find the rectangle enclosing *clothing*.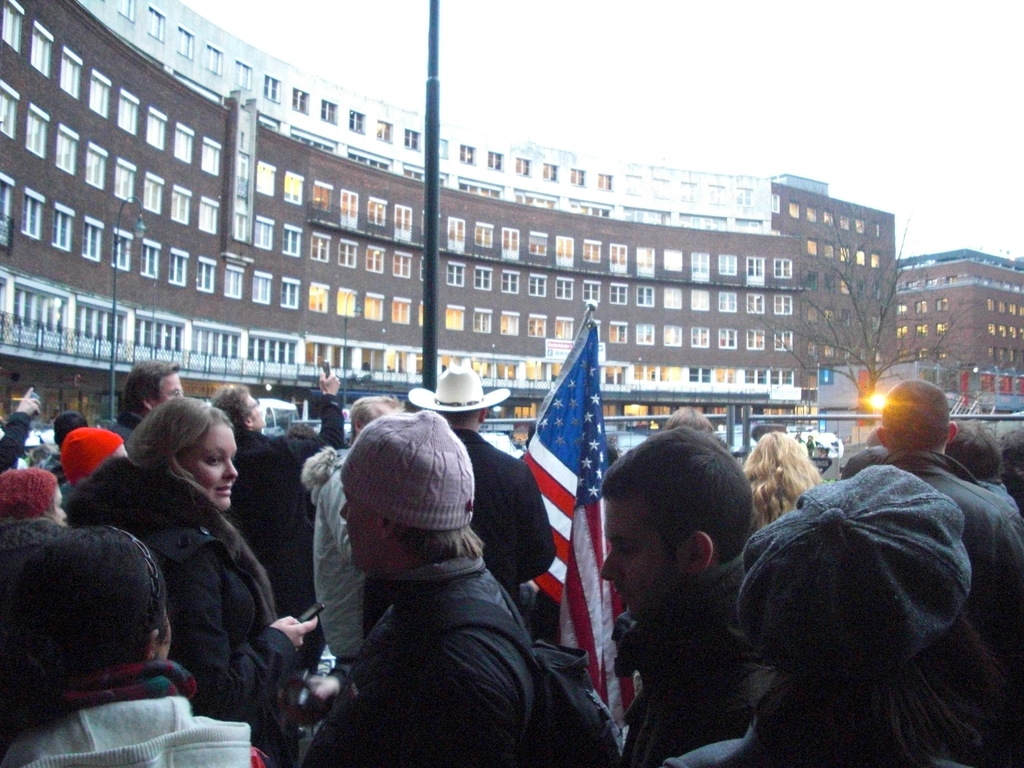
32, 451, 69, 487.
